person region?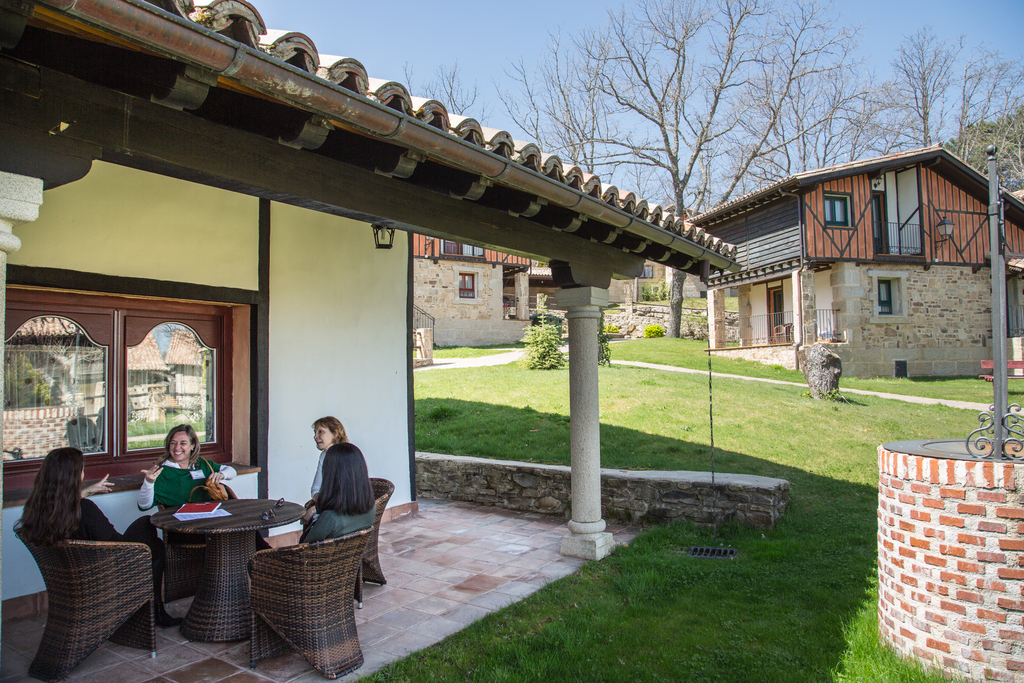
region(20, 449, 178, 625)
